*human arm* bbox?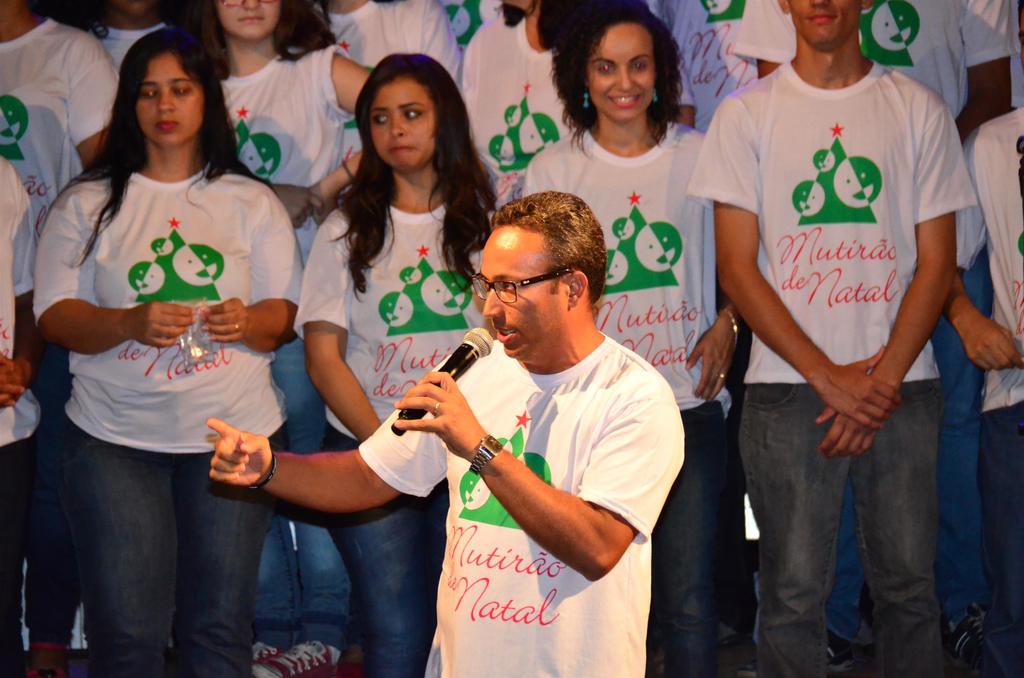
bbox=(200, 349, 454, 517)
